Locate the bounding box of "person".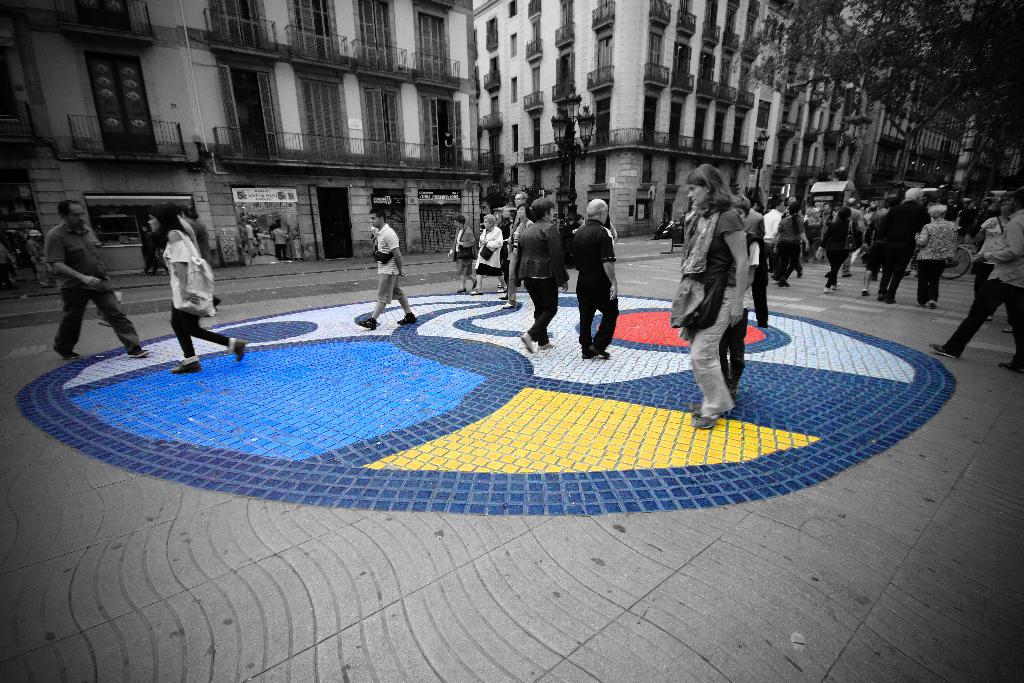
Bounding box: {"x1": 451, "y1": 189, "x2": 620, "y2": 361}.
